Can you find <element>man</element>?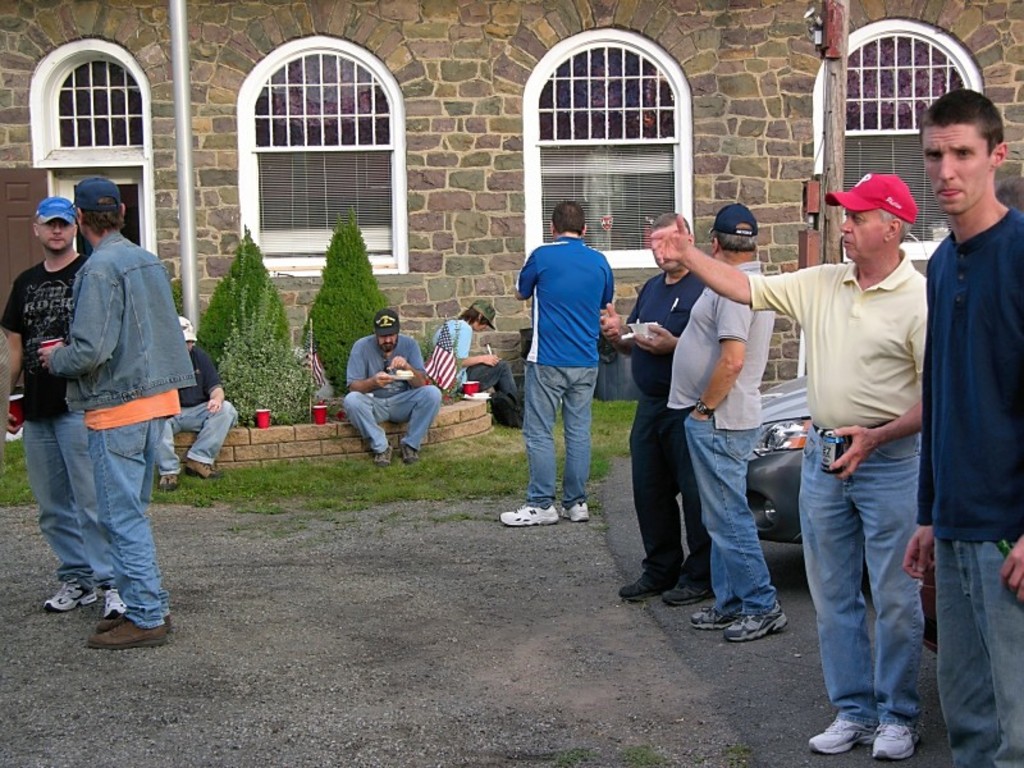
Yes, bounding box: x1=648 y1=165 x2=928 y2=759.
